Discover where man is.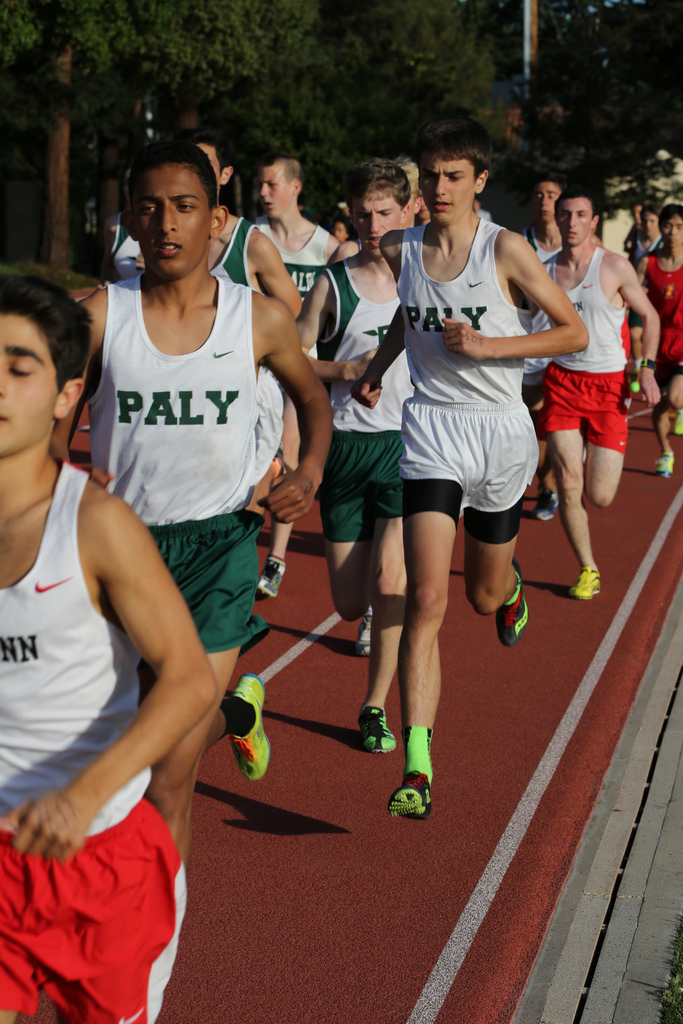
Discovered at {"left": 357, "top": 127, "right": 588, "bottom": 819}.
